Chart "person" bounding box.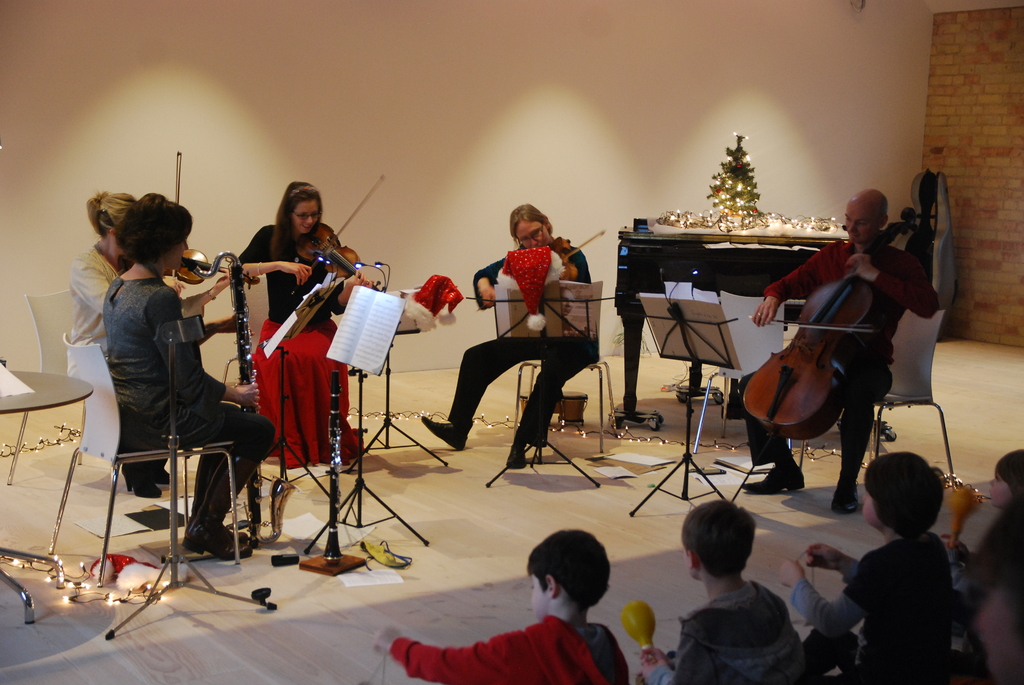
Charted: crop(417, 195, 605, 473).
